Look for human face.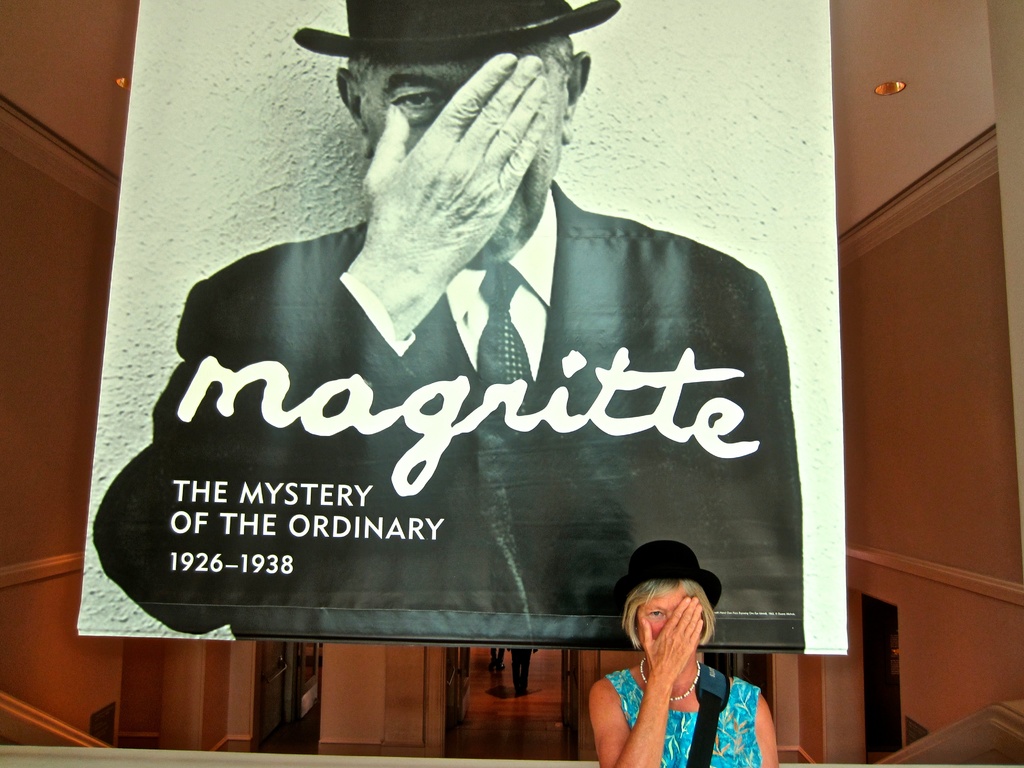
Found: box(361, 45, 563, 273).
